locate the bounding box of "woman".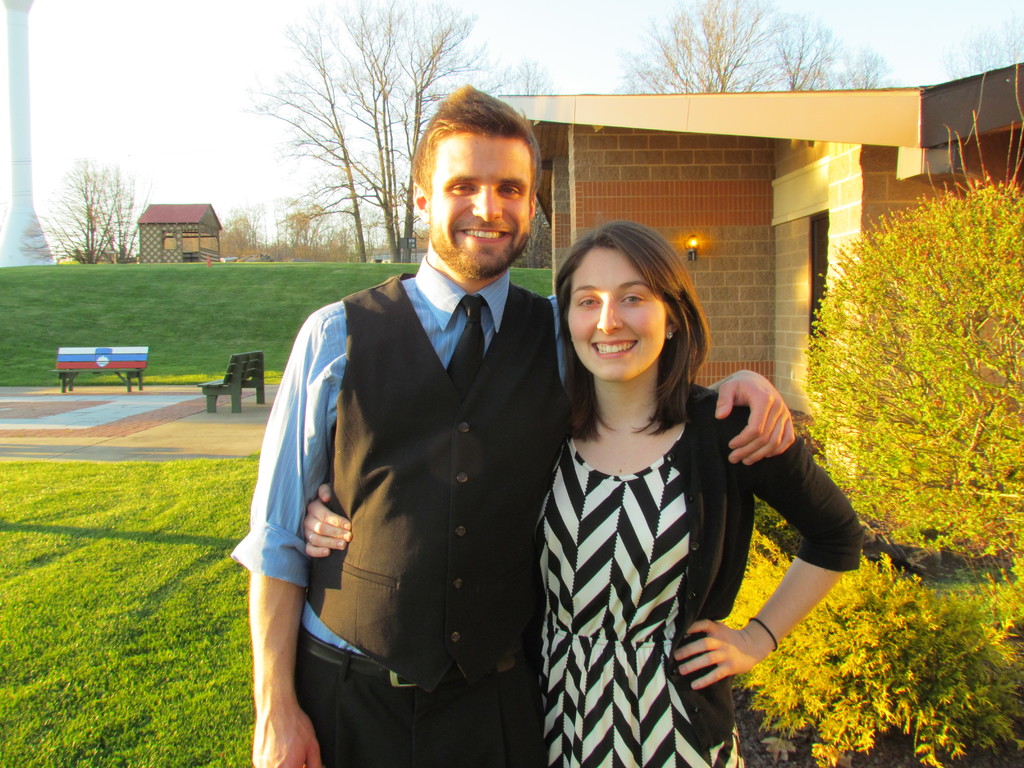
Bounding box: <region>305, 220, 861, 767</region>.
